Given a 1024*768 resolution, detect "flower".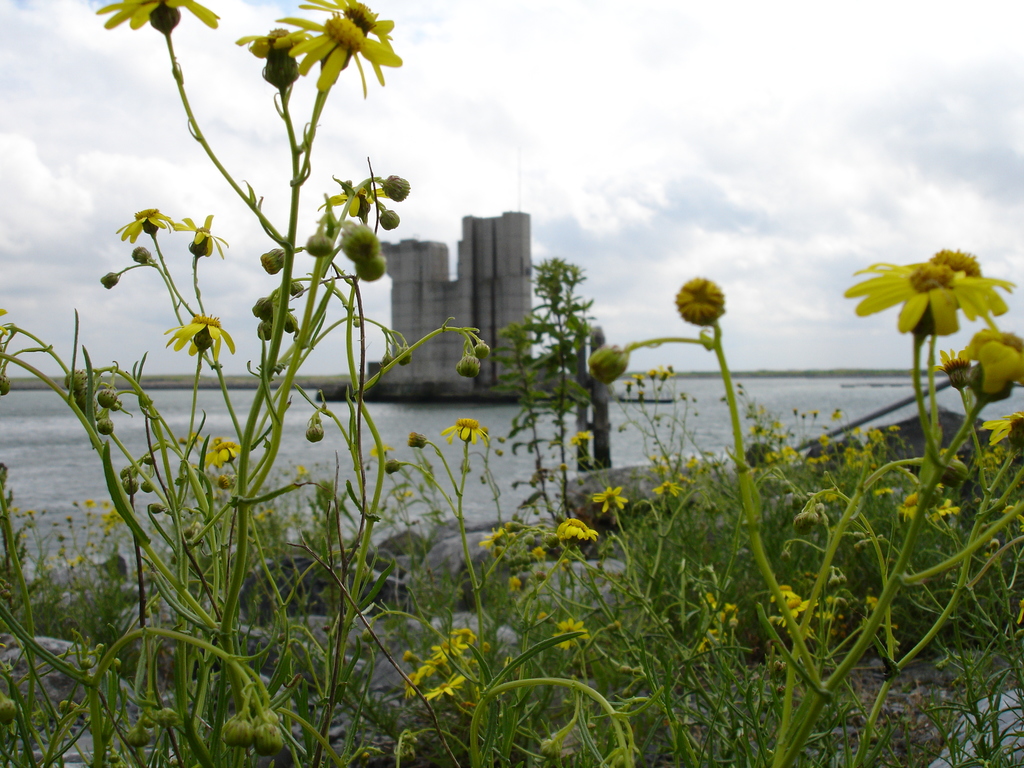
(x1=279, y1=10, x2=399, y2=95).
